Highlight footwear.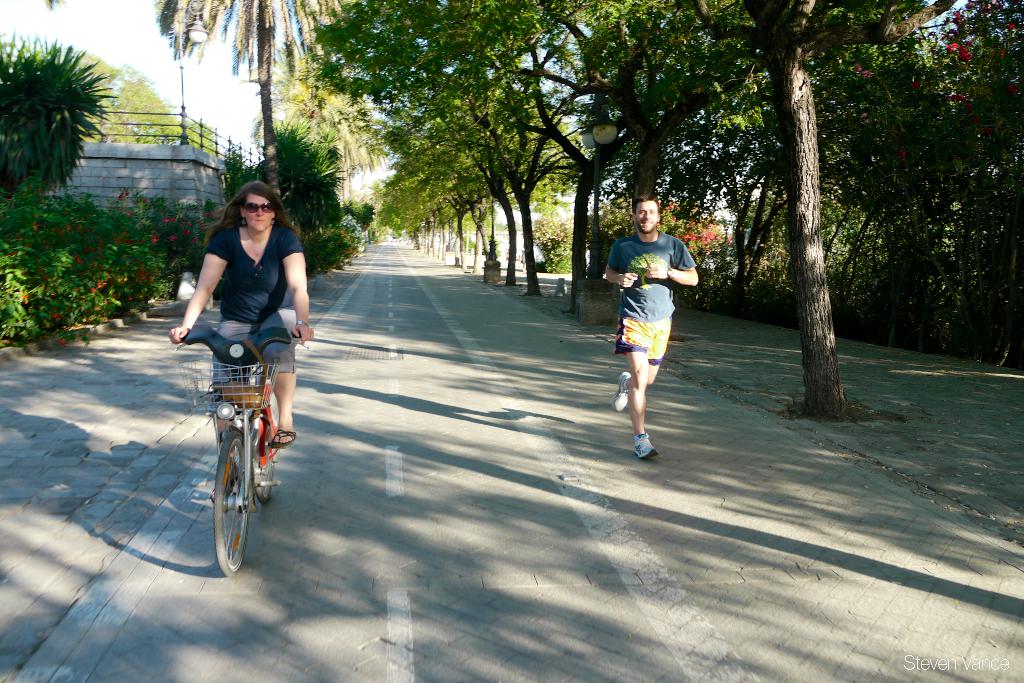
Highlighted region: locate(634, 435, 657, 460).
